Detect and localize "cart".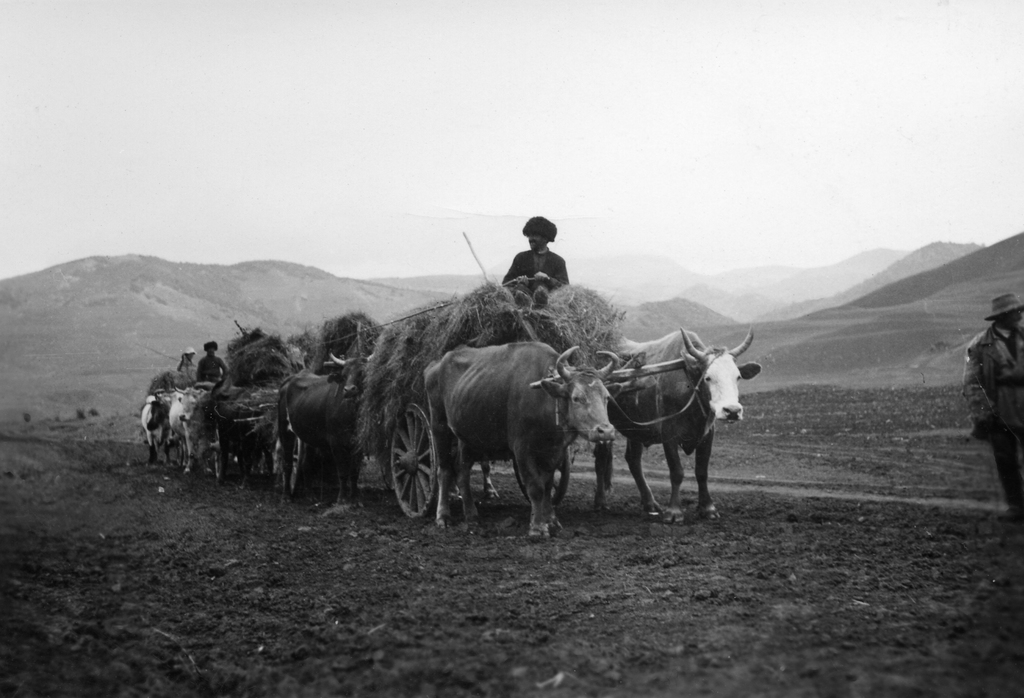
Localized at bbox=[204, 381, 266, 483].
